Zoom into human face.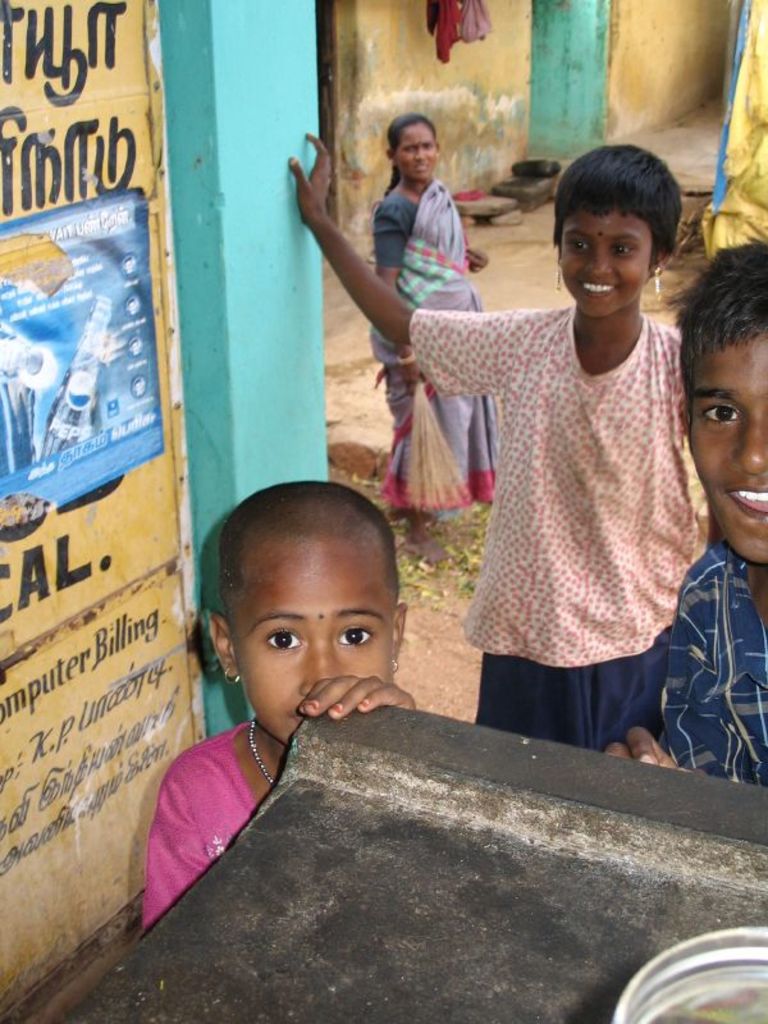
Zoom target: 691/335/767/562.
